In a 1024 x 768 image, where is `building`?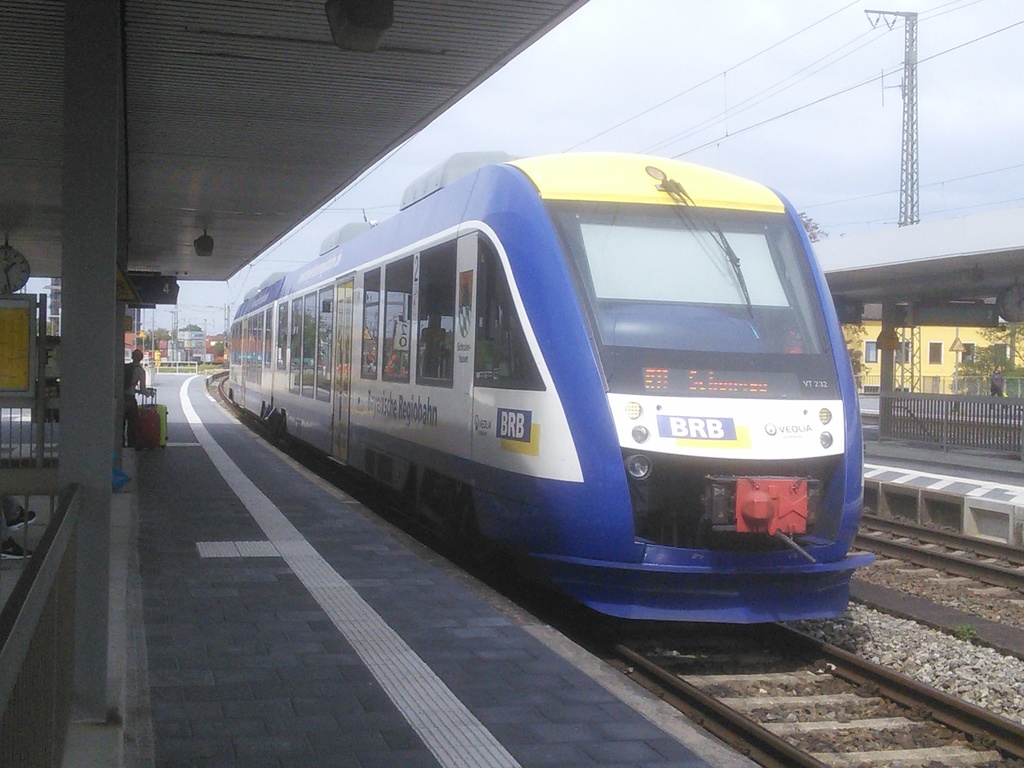
crop(175, 321, 207, 367).
